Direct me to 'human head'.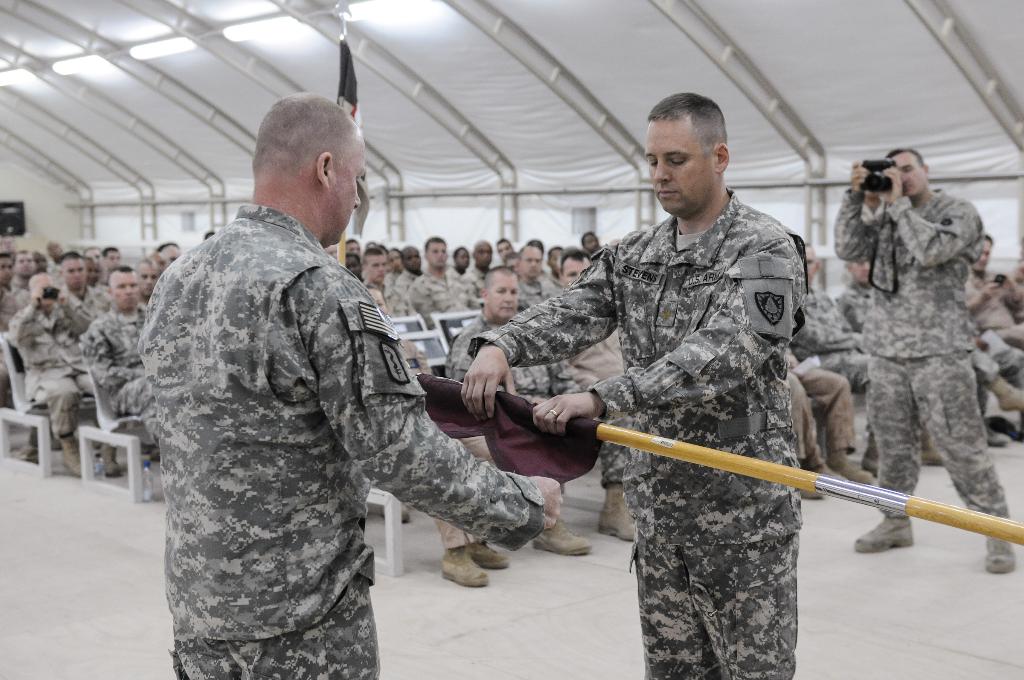
Direction: {"x1": 47, "y1": 238, "x2": 64, "y2": 266}.
